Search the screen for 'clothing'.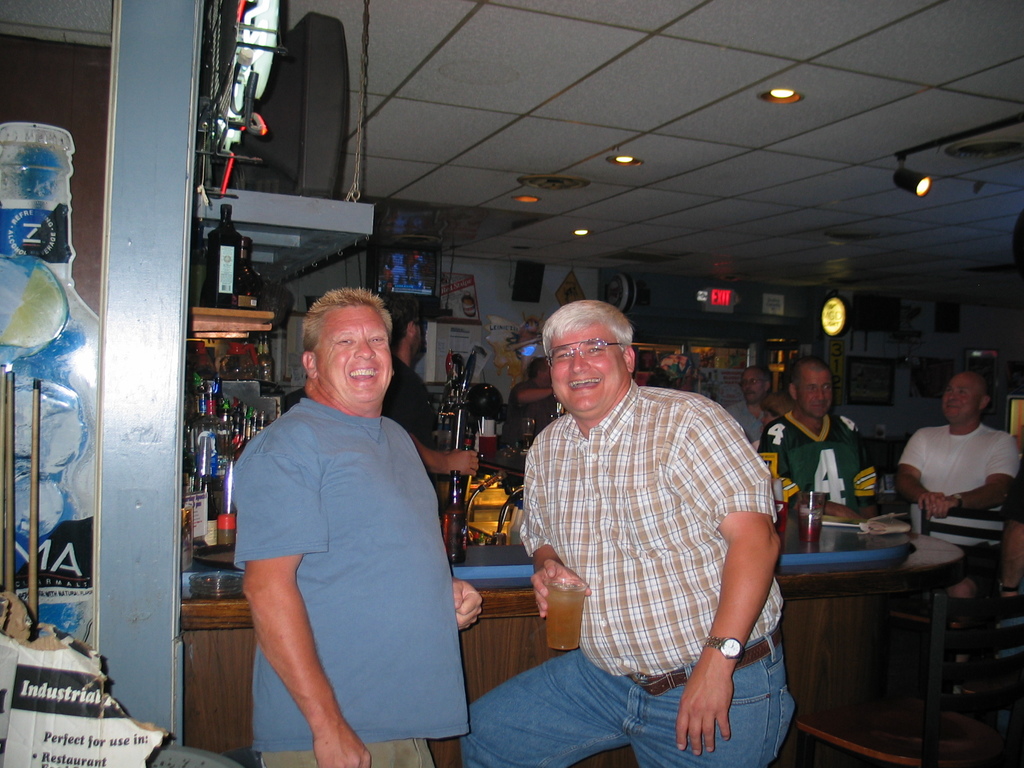
Found at <bbox>902, 426, 1021, 689</bbox>.
